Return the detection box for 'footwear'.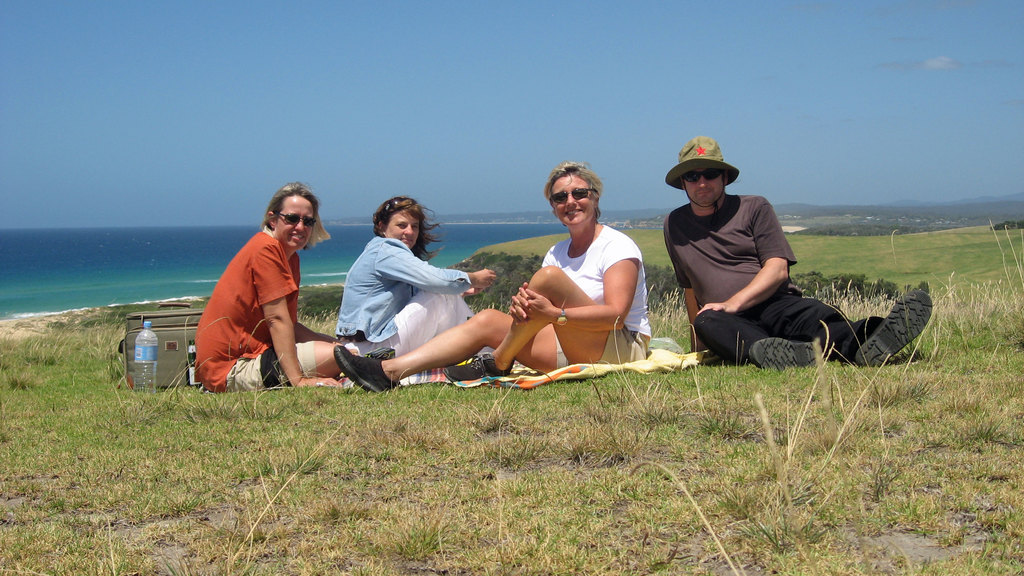
left=444, top=351, right=516, bottom=385.
